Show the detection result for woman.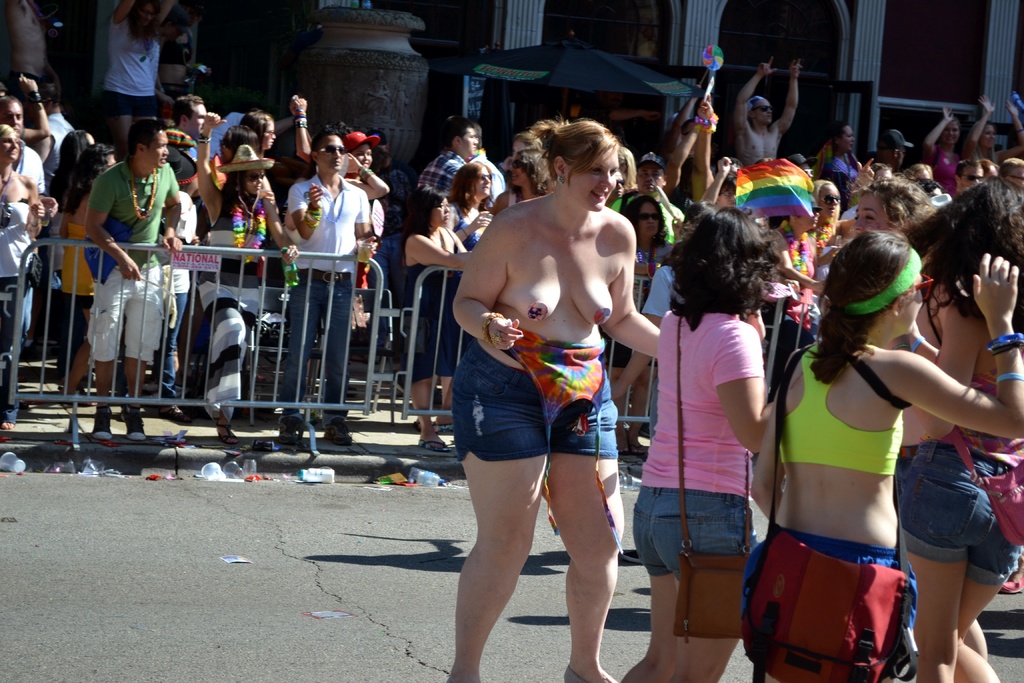
left=451, top=115, right=666, bottom=682.
